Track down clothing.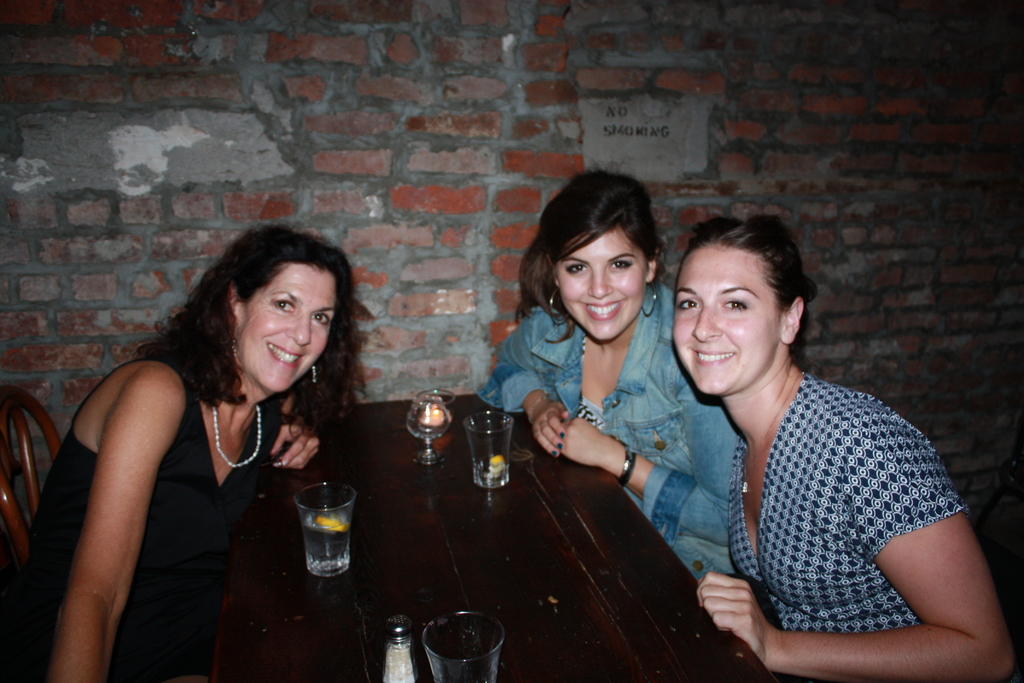
Tracked to [x1=22, y1=358, x2=296, y2=682].
